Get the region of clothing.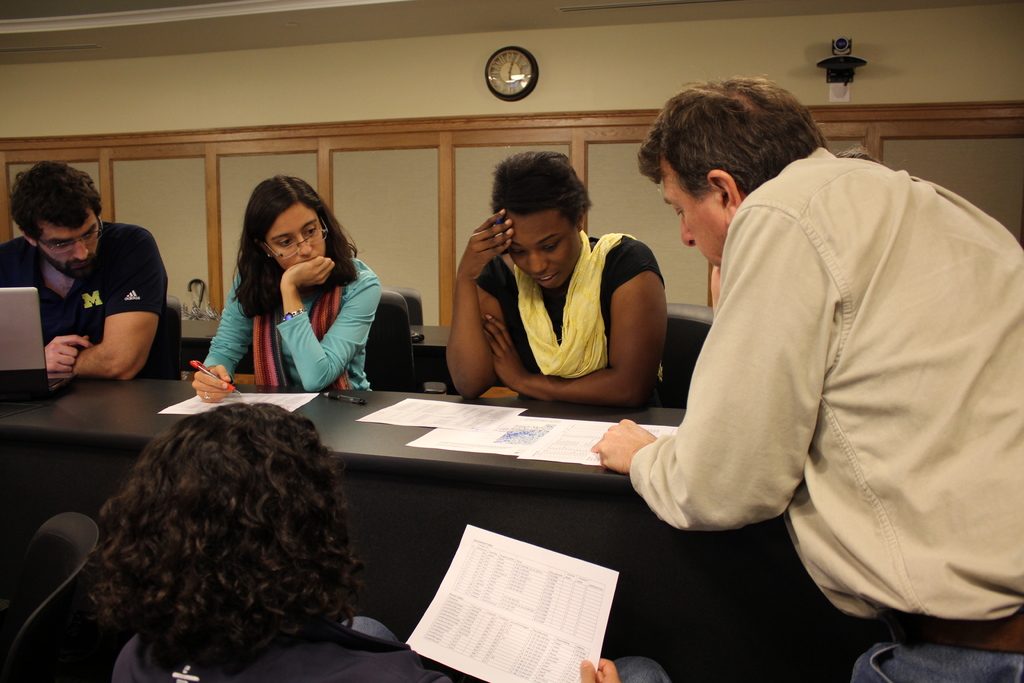
[x1=108, y1=618, x2=669, y2=682].
